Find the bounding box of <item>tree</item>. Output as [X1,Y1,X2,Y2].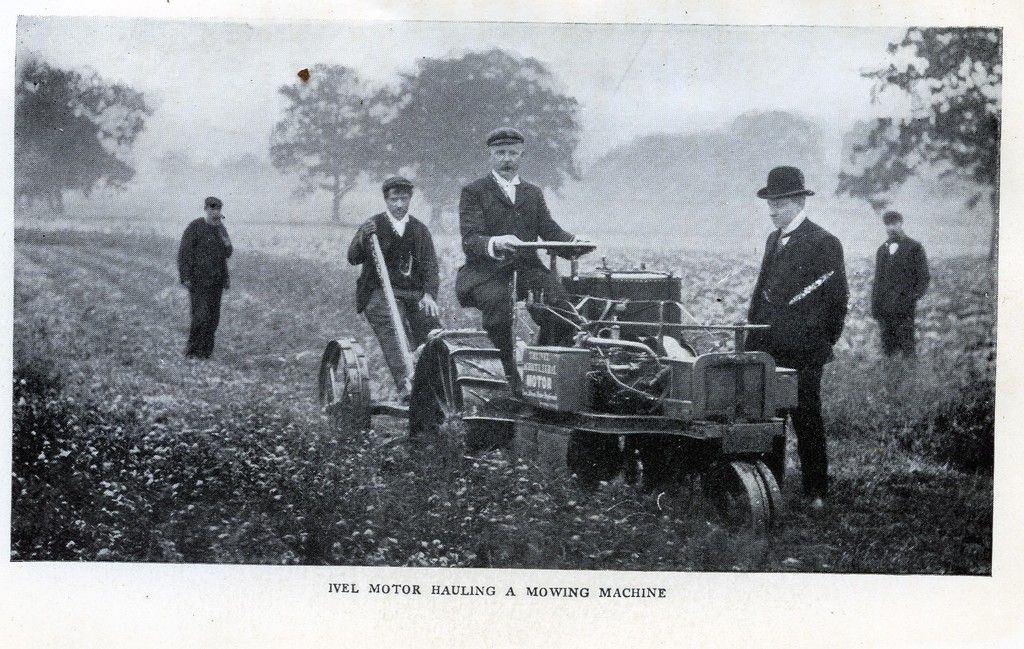
[577,115,845,230].
